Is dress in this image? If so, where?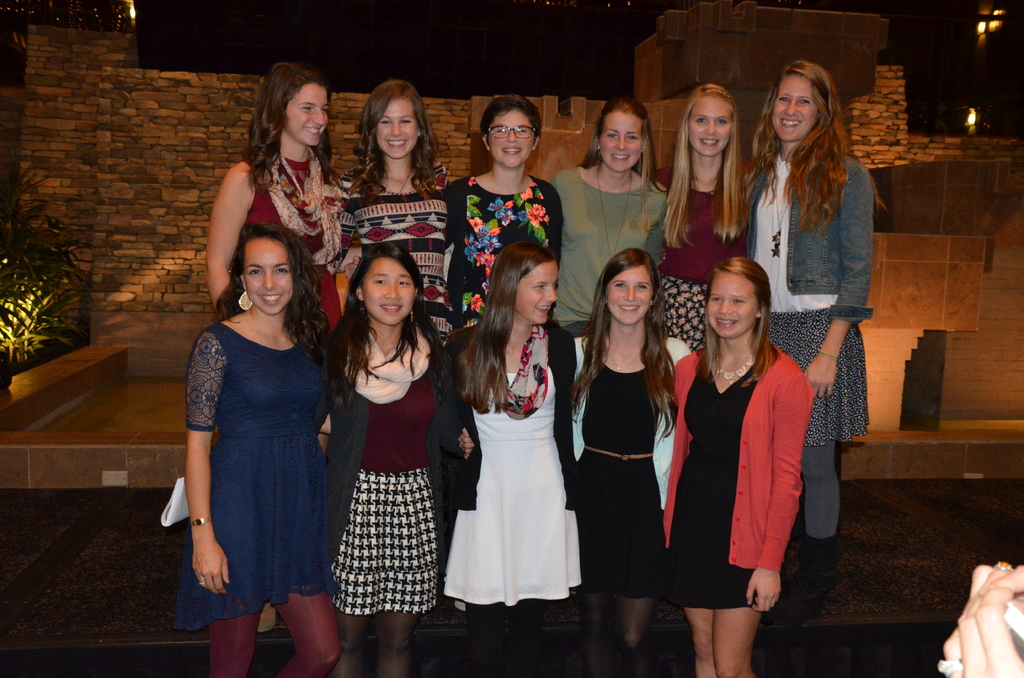
Yes, at bbox(460, 174, 552, 327).
